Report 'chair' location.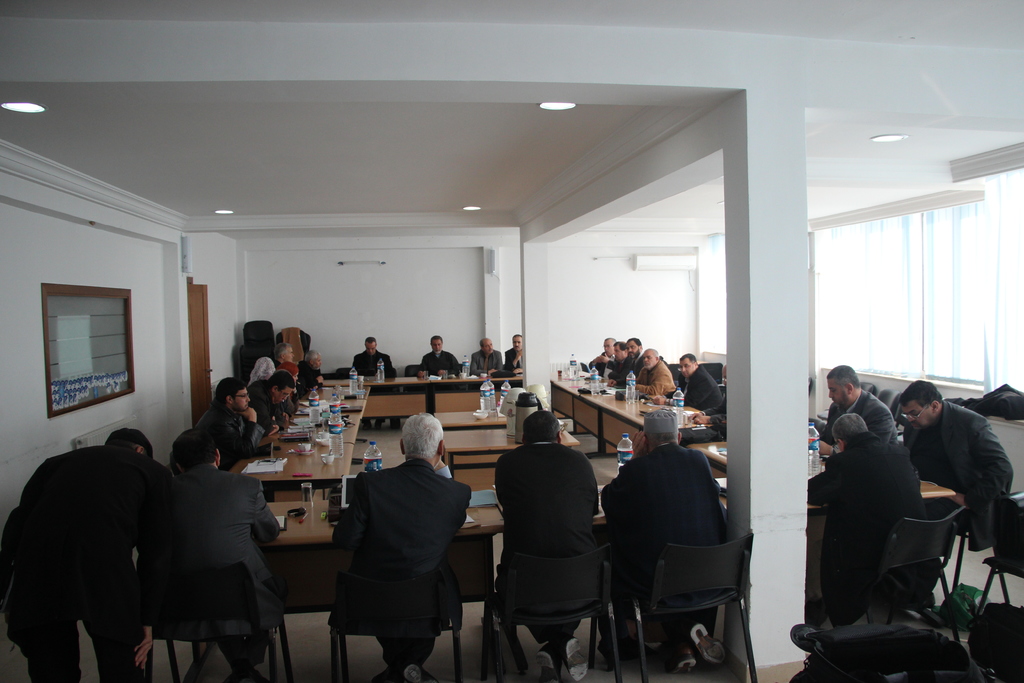
Report: 701, 360, 724, 394.
